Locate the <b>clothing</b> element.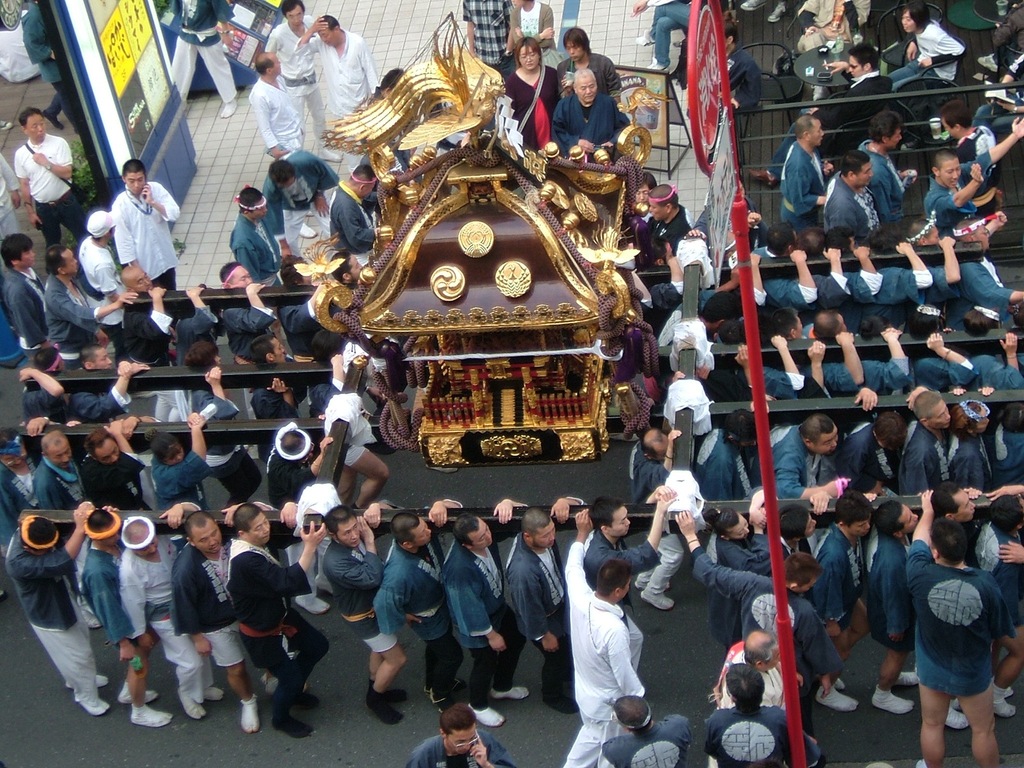
Element bbox: l=442, t=545, r=522, b=702.
